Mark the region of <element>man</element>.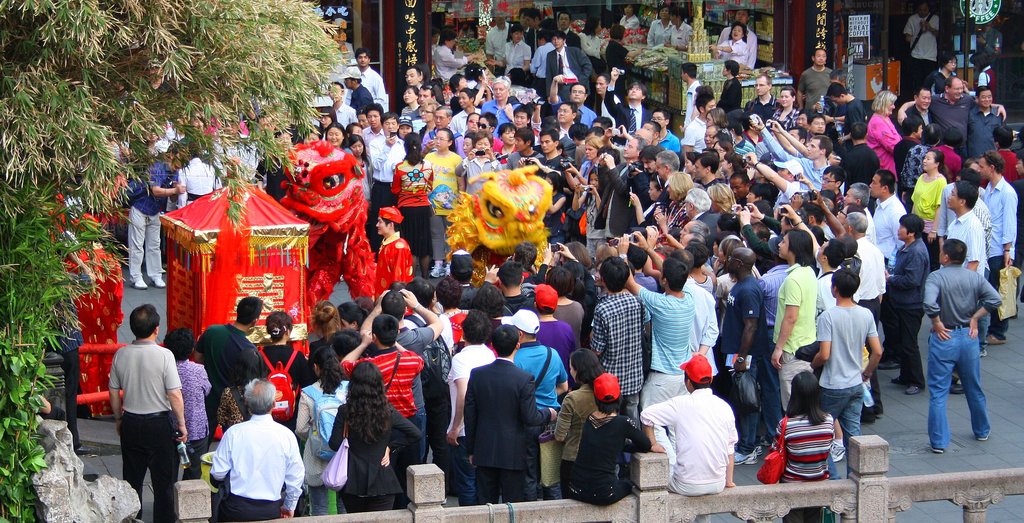
Region: x1=108, y1=303, x2=184, y2=522.
